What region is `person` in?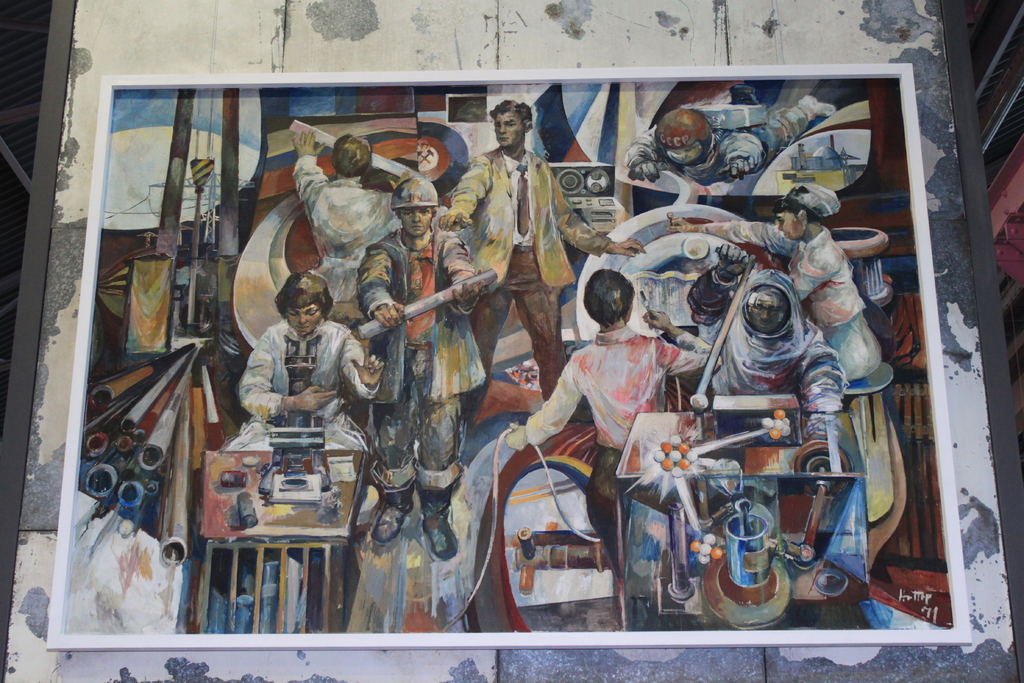
[left=437, top=99, right=652, bottom=425].
